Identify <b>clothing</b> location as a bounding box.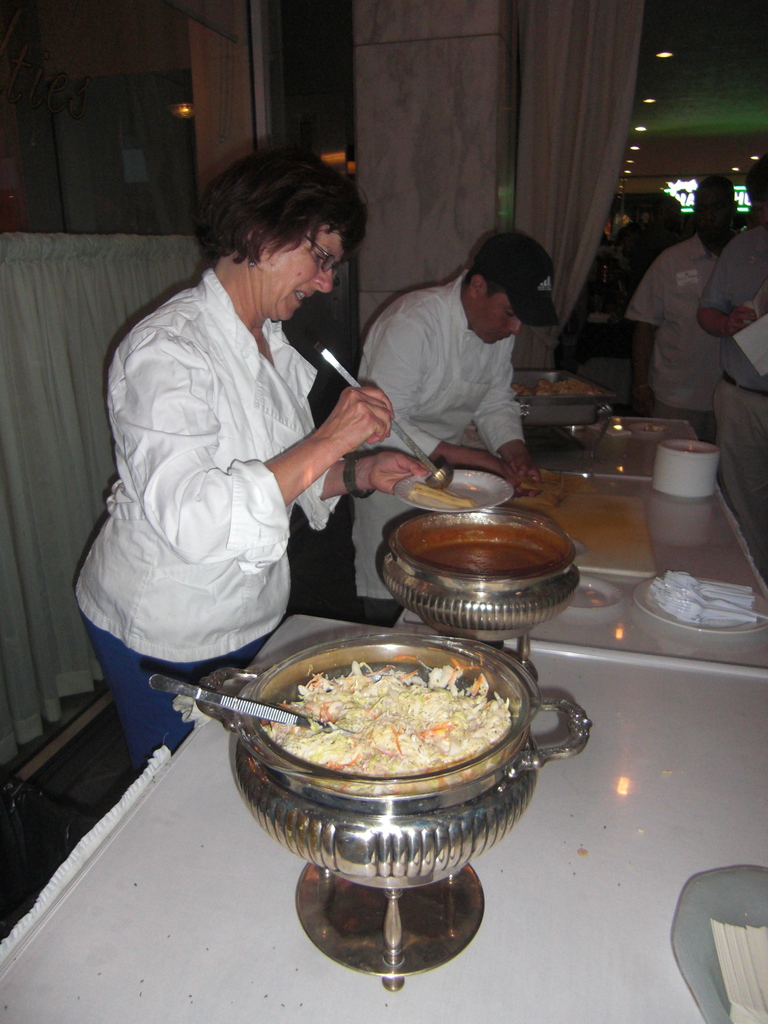
619/241/735/422.
